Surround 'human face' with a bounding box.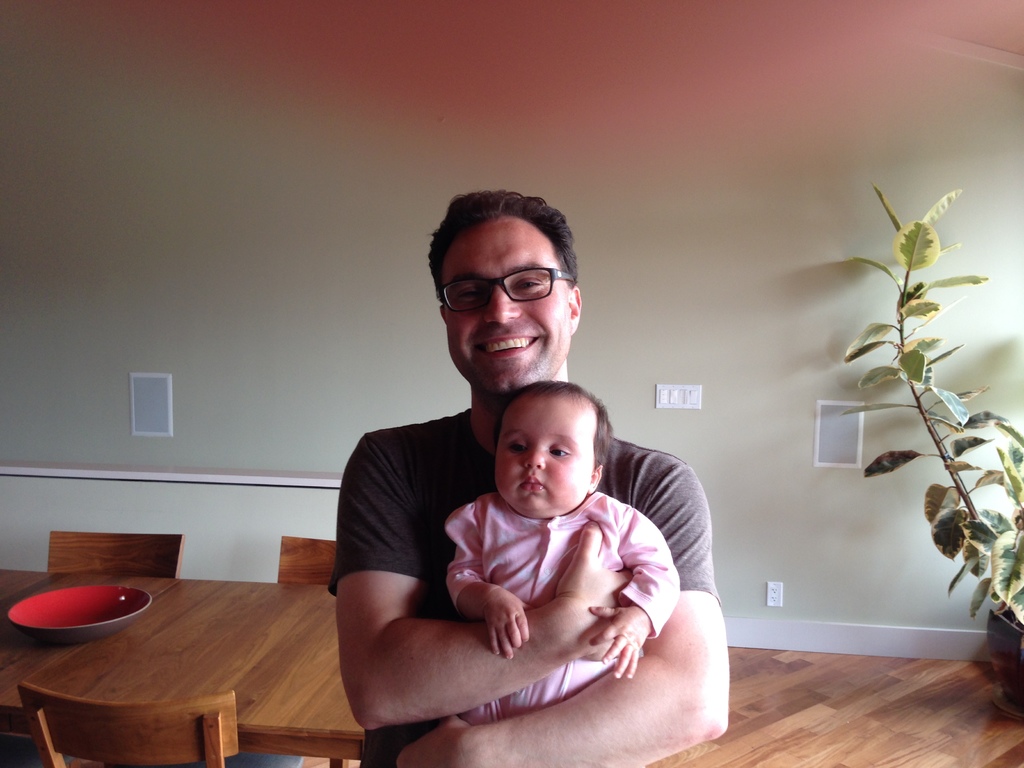
locate(494, 399, 595, 516).
